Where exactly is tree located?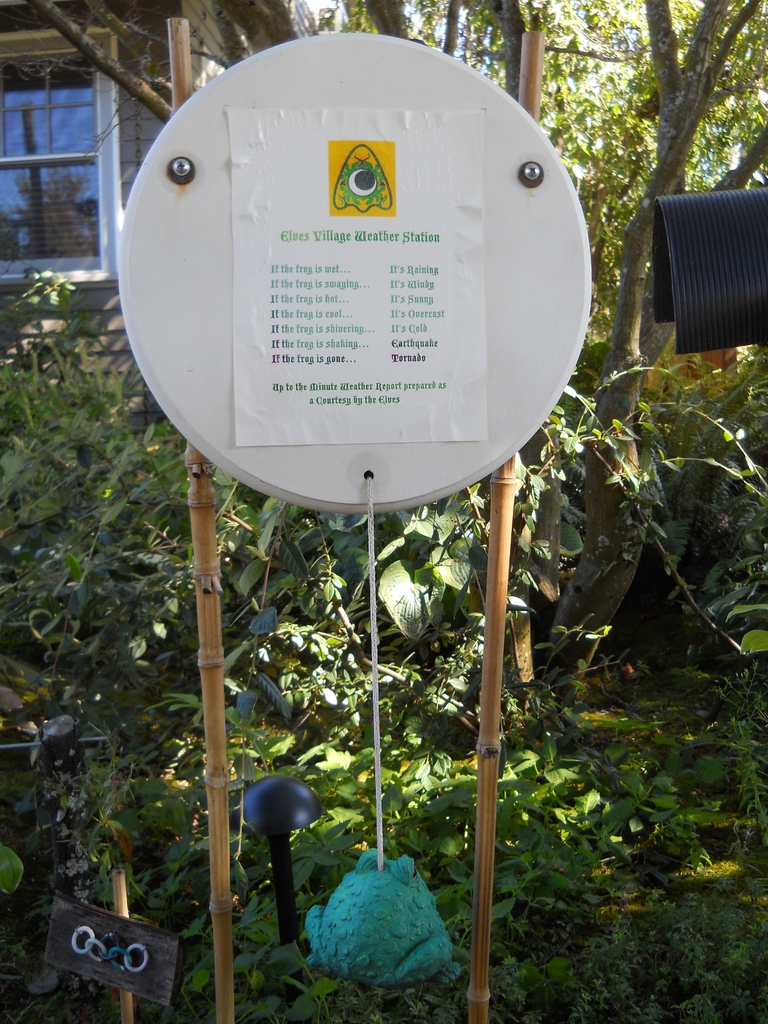
Its bounding box is select_region(354, 0, 765, 682).
